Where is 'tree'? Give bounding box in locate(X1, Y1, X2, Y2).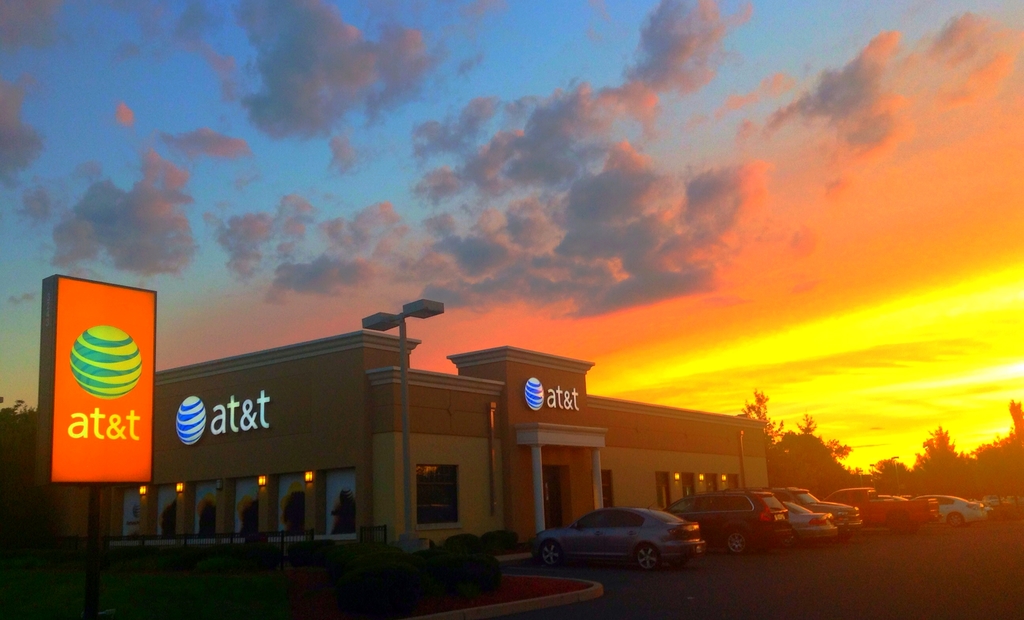
locate(912, 428, 975, 493).
